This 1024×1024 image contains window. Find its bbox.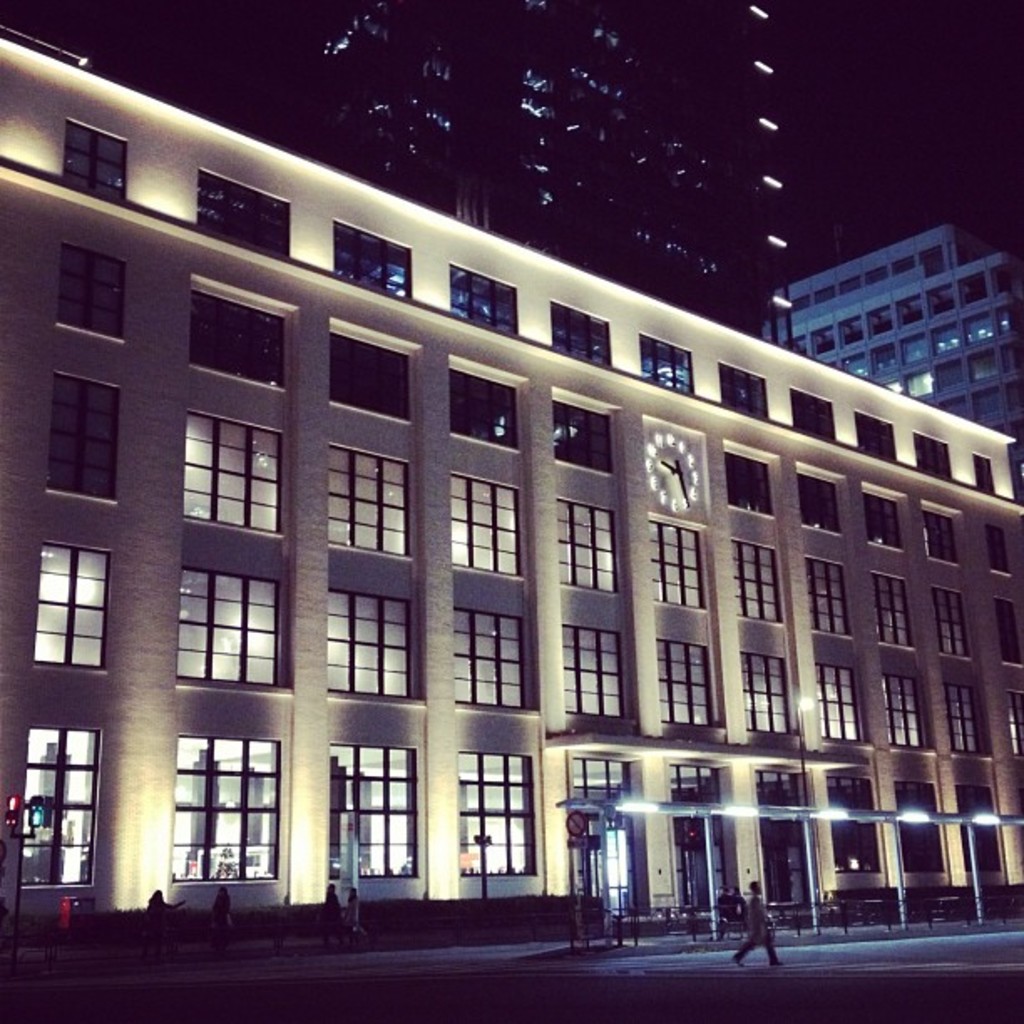
{"left": 965, "top": 346, "right": 997, "bottom": 381}.
